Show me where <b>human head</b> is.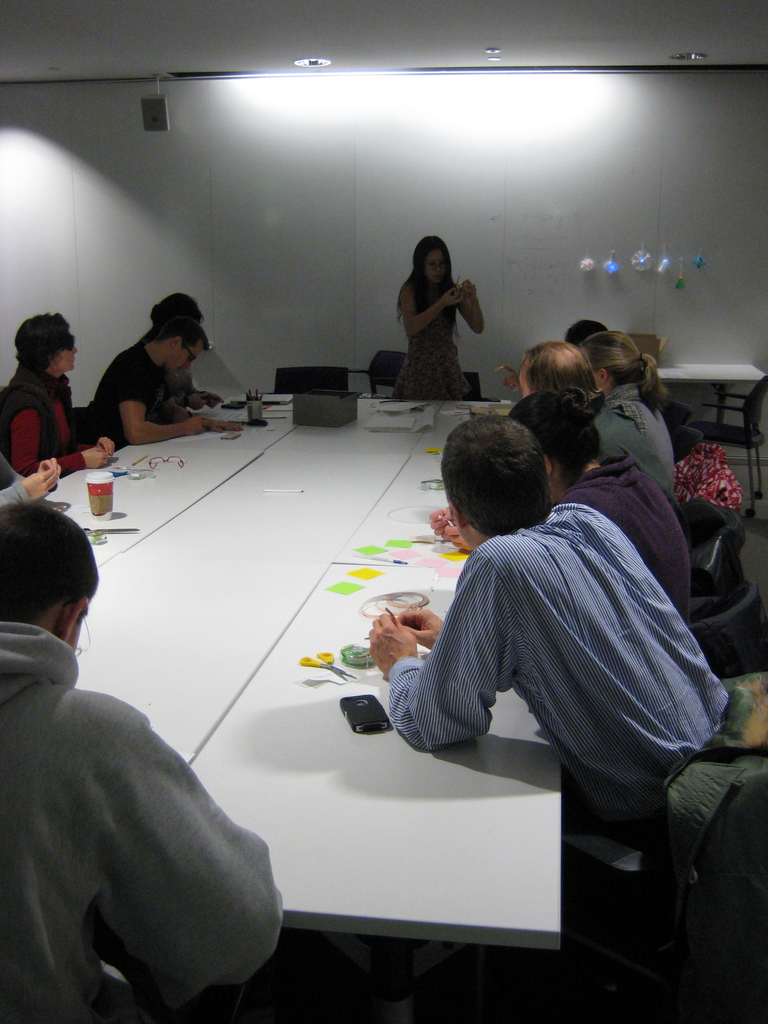
<b>human head</b> is at locate(438, 419, 552, 552).
